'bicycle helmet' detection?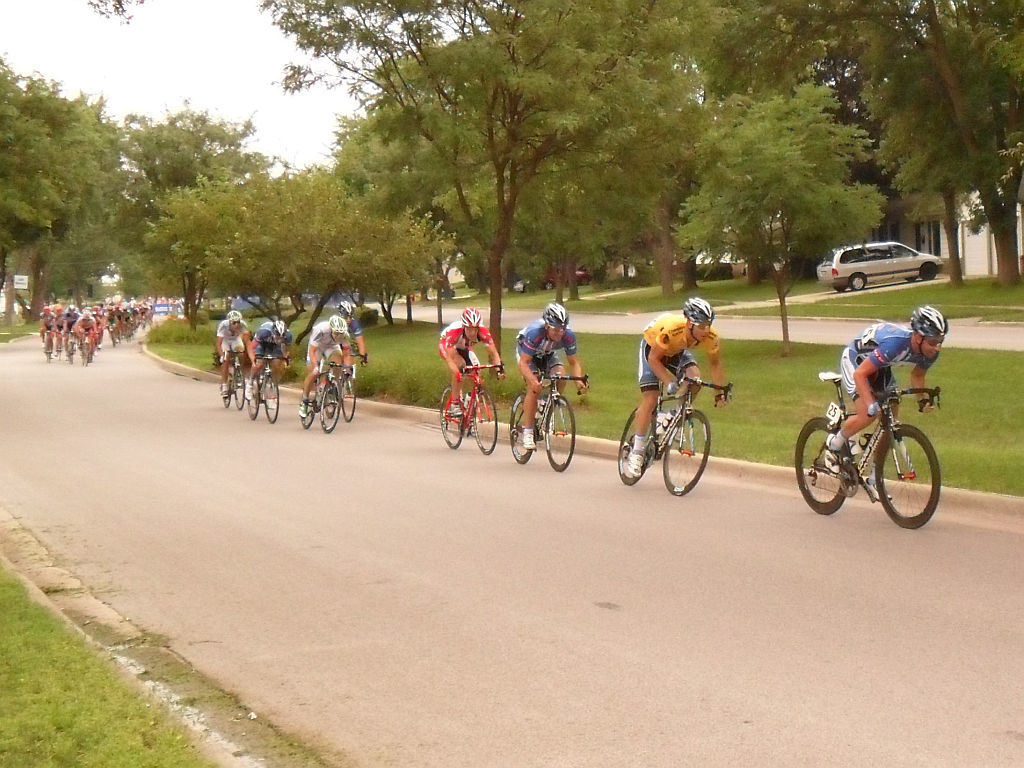
[680, 298, 713, 325]
